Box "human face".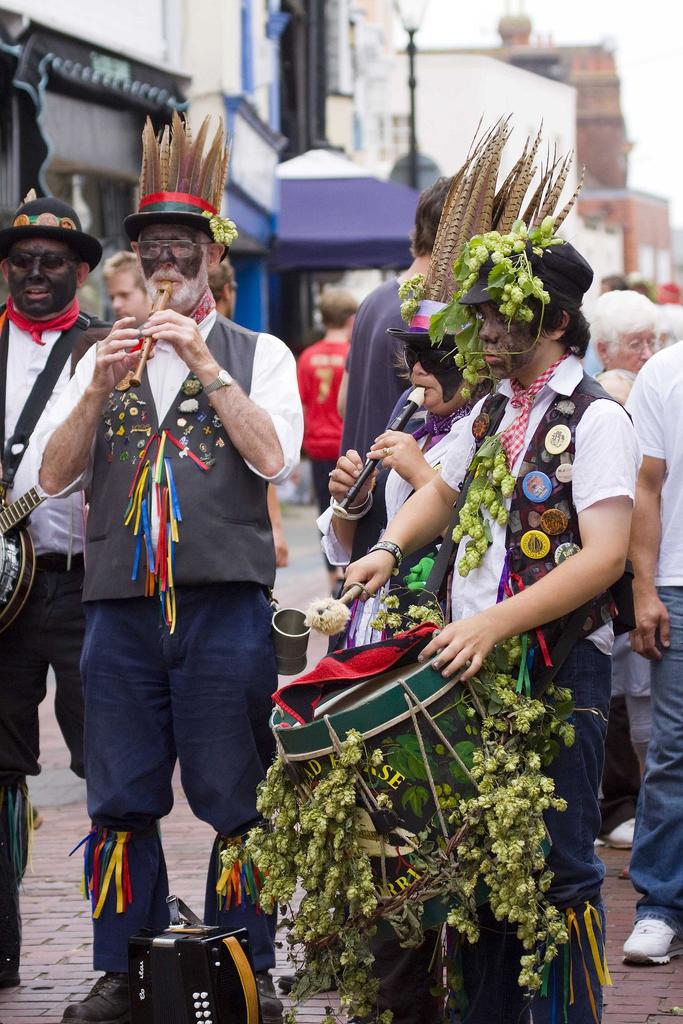
select_region(143, 225, 210, 307).
